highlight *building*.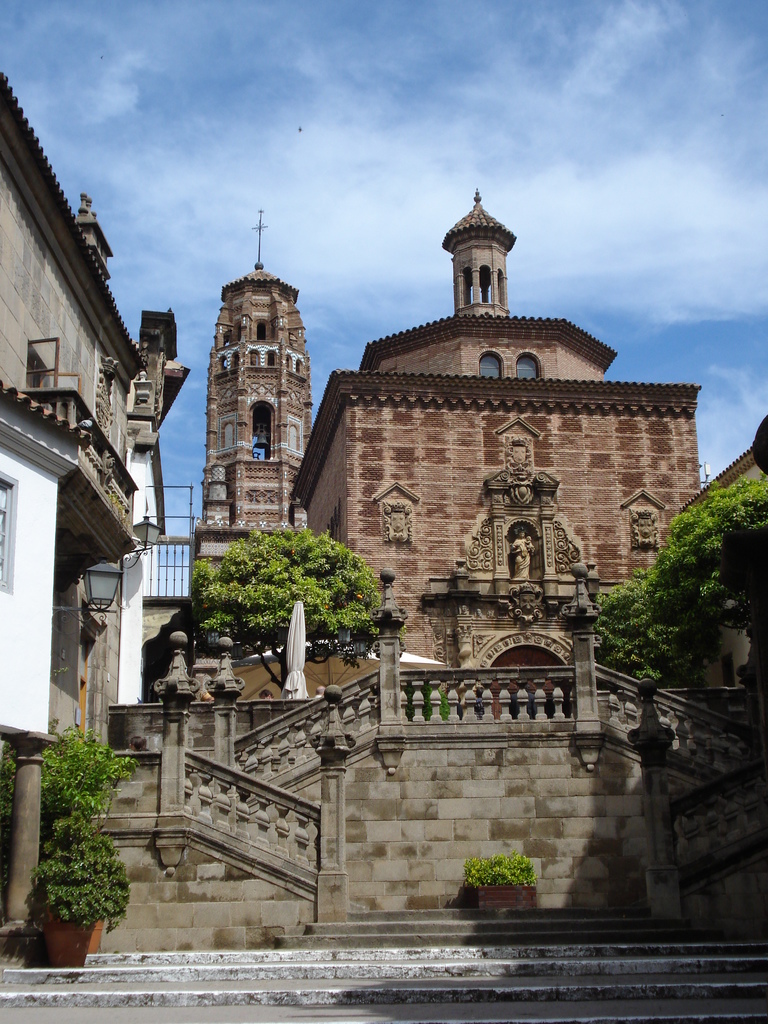
Highlighted region: {"left": 0, "top": 71, "right": 147, "bottom": 934}.
